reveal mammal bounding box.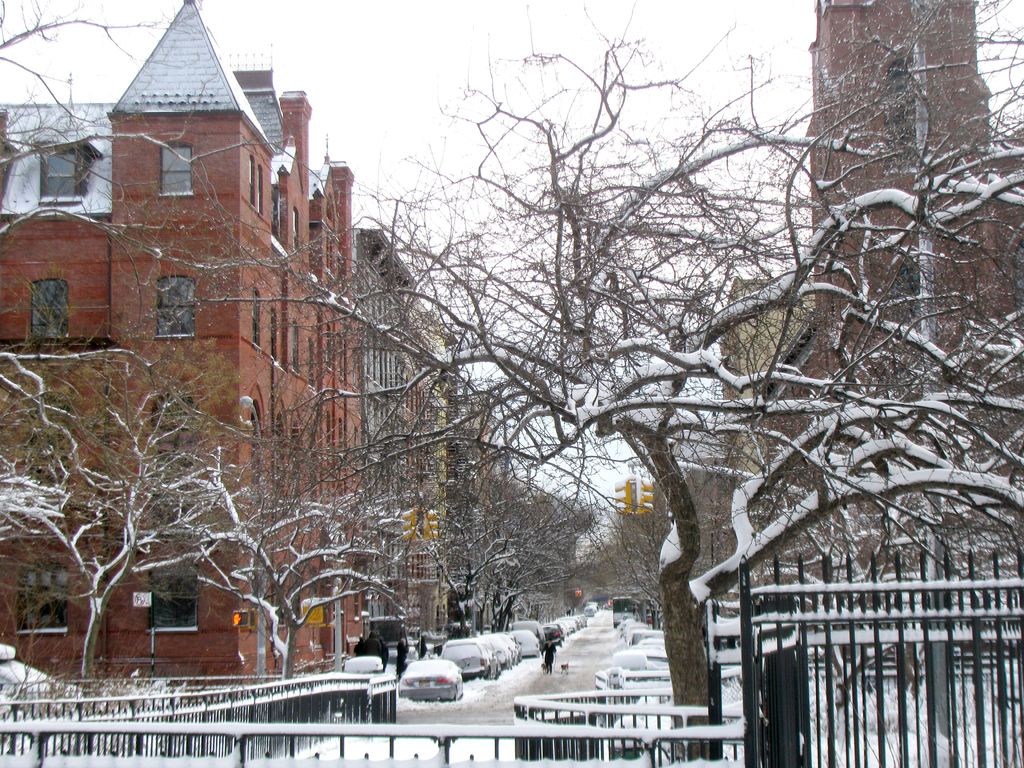
Revealed: {"x1": 559, "y1": 659, "x2": 577, "y2": 676}.
